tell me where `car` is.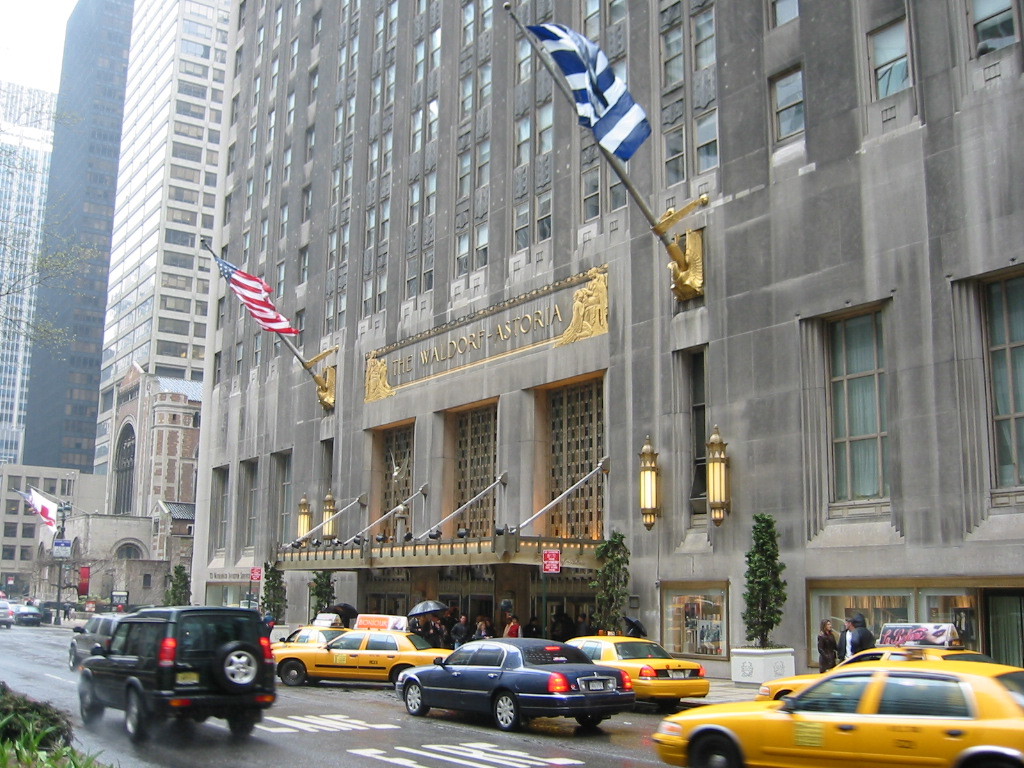
`car` is at x1=298, y1=613, x2=347, y2=649.
